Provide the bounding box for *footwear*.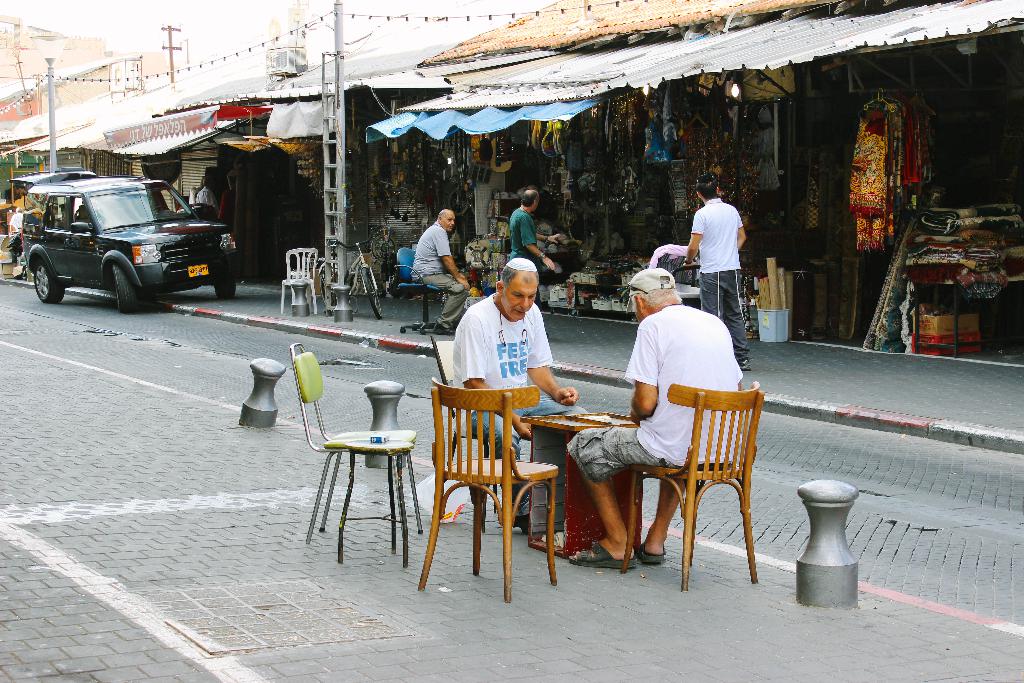
(x1=568, y1=541, x2=639, y2=568).
